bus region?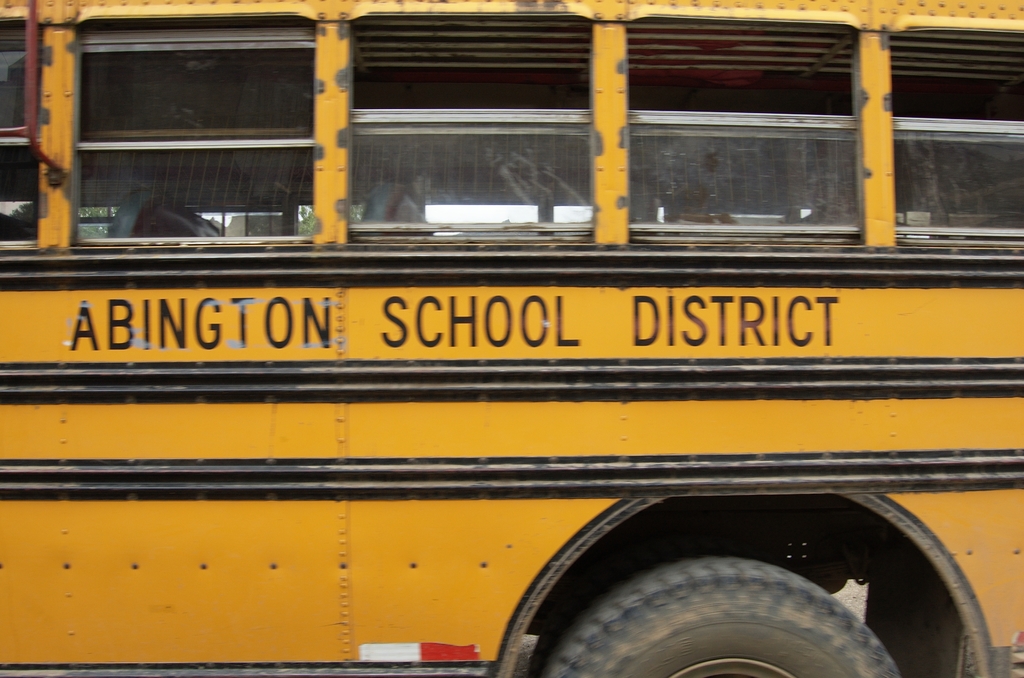
bbox=[0, 0, 1023, 677]
